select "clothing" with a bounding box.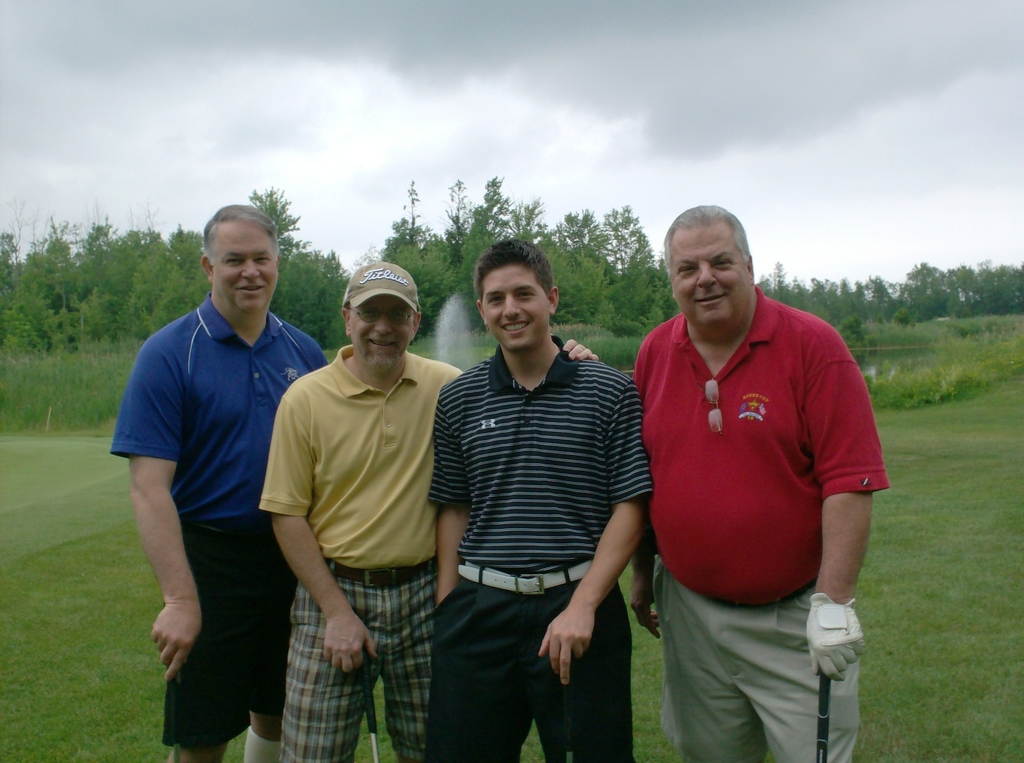
bbox=(257, 346, 460, 762).
